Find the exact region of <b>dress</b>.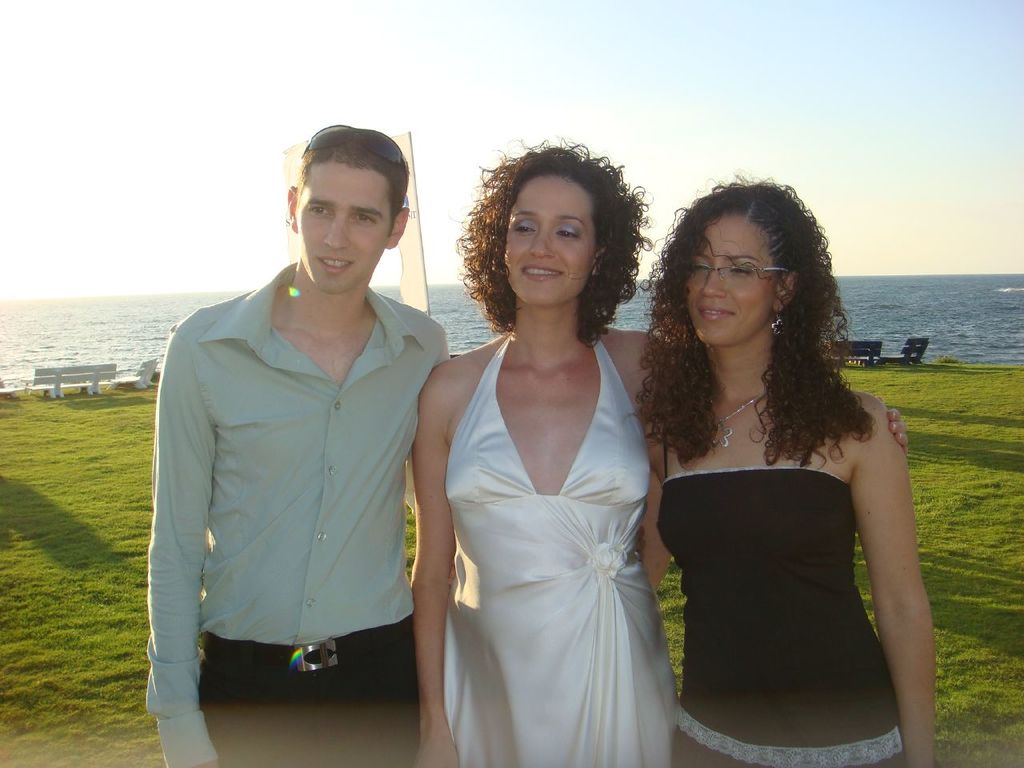
Exact region: x1=657, y1=424, x2=910, y2=767.
